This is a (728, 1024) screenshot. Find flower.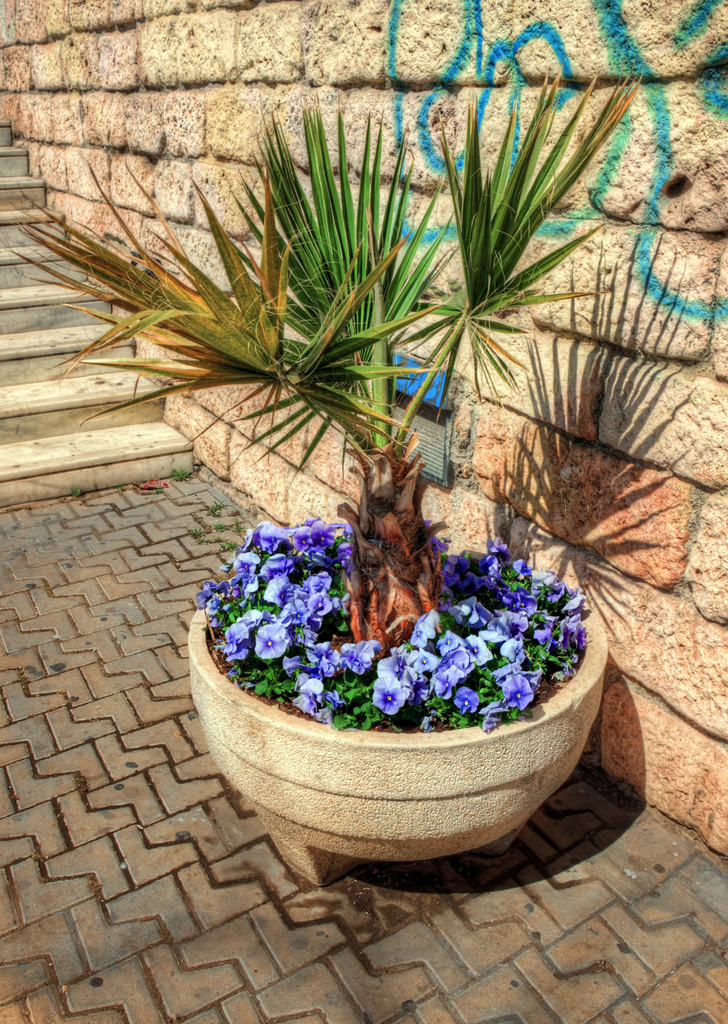
Bounding box: [left=259, top=621, right=295, bottom=659].
